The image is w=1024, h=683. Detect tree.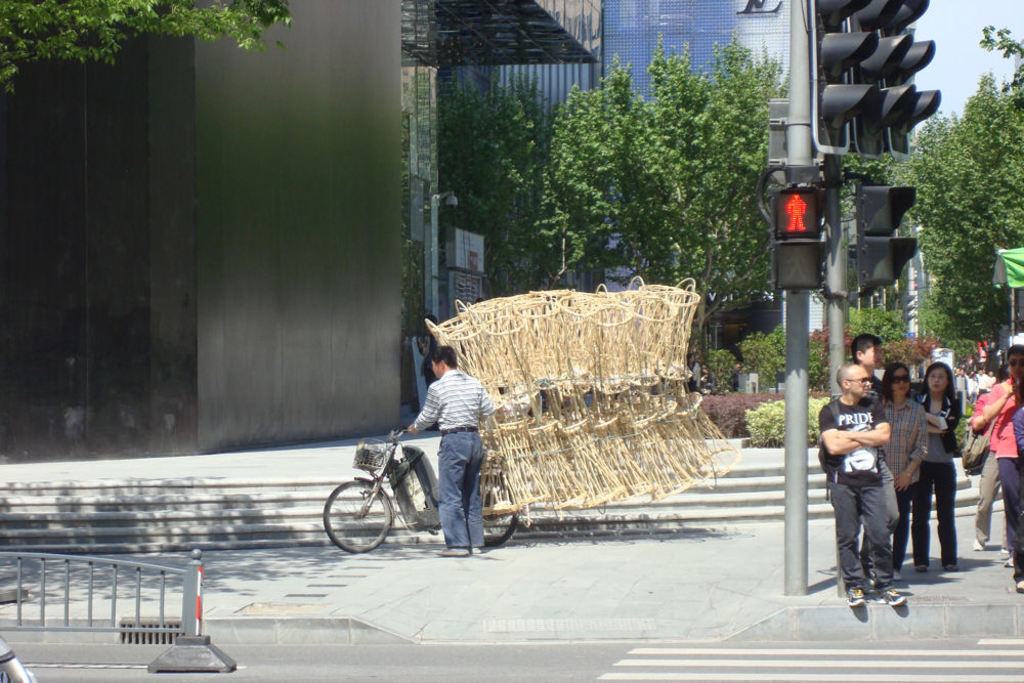
Detection: crop(906, 70, 1021, 333).
